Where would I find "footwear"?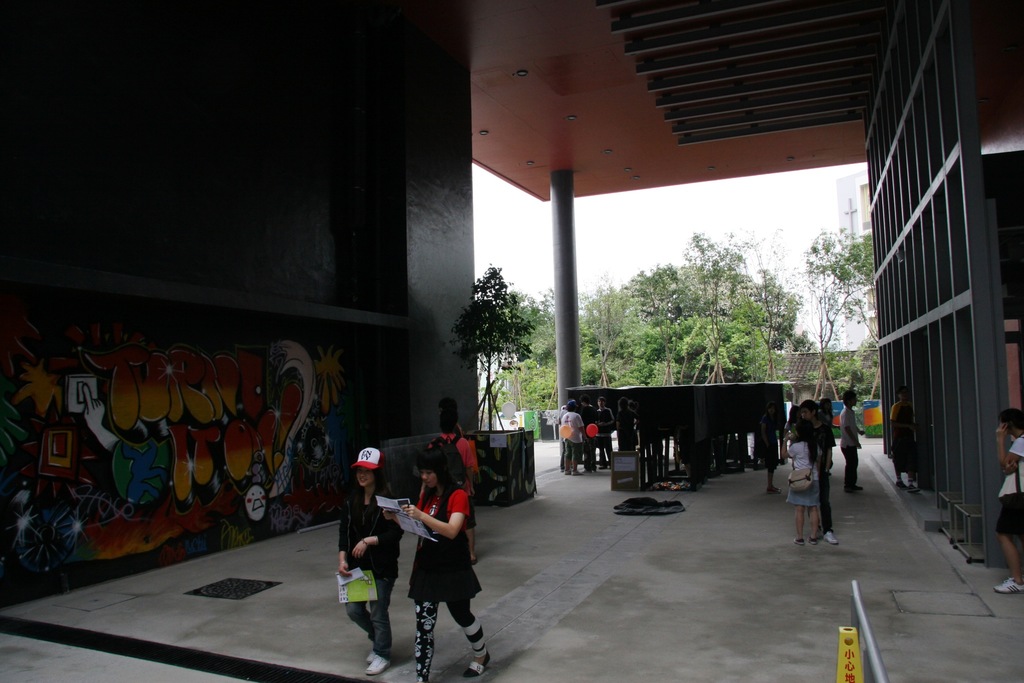
At 822 531 838 547.
